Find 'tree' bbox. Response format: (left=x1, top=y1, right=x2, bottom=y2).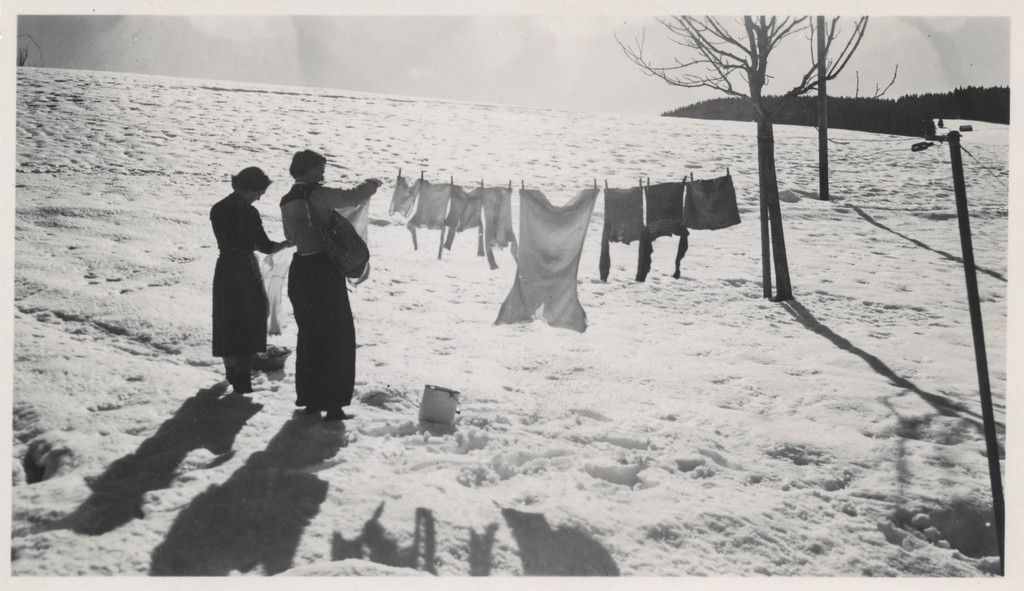
(left=662, top=20, right=867, bottom=282).
